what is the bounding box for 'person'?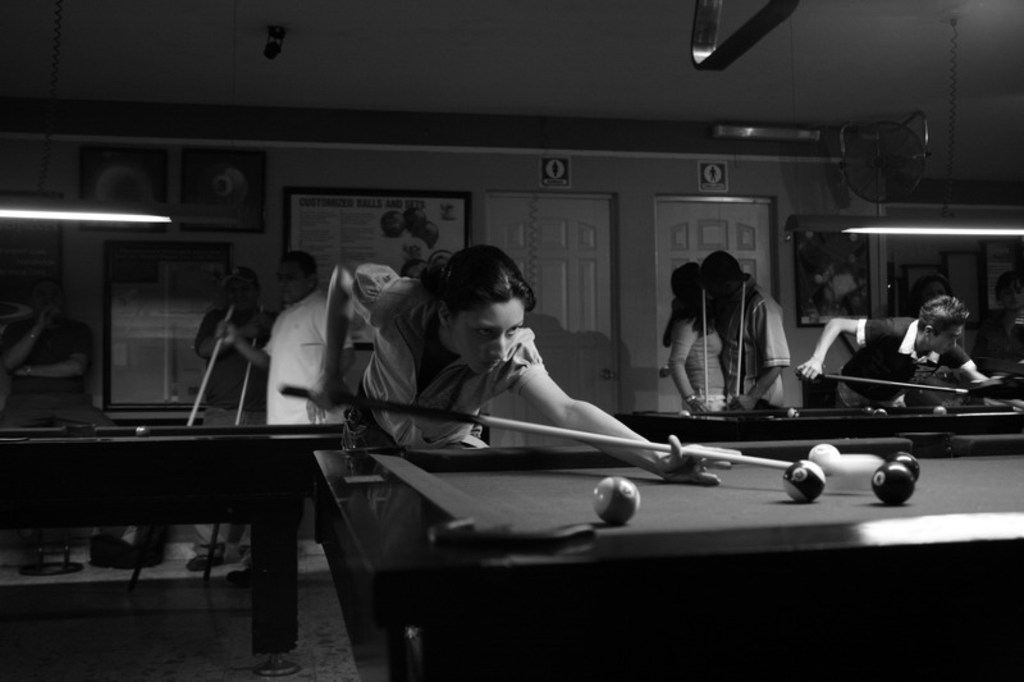
l=664, t=262, r=728, b=409.
